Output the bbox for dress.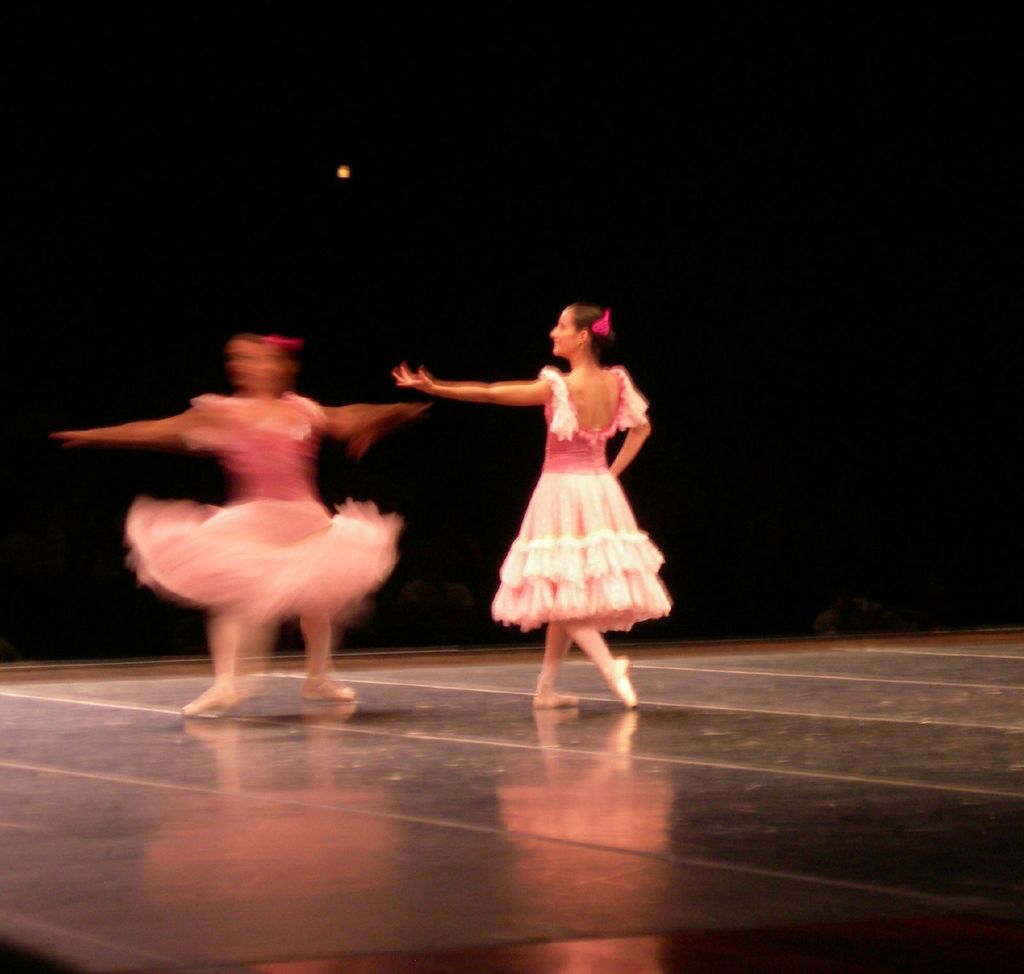
122, 393, 406, 627.
